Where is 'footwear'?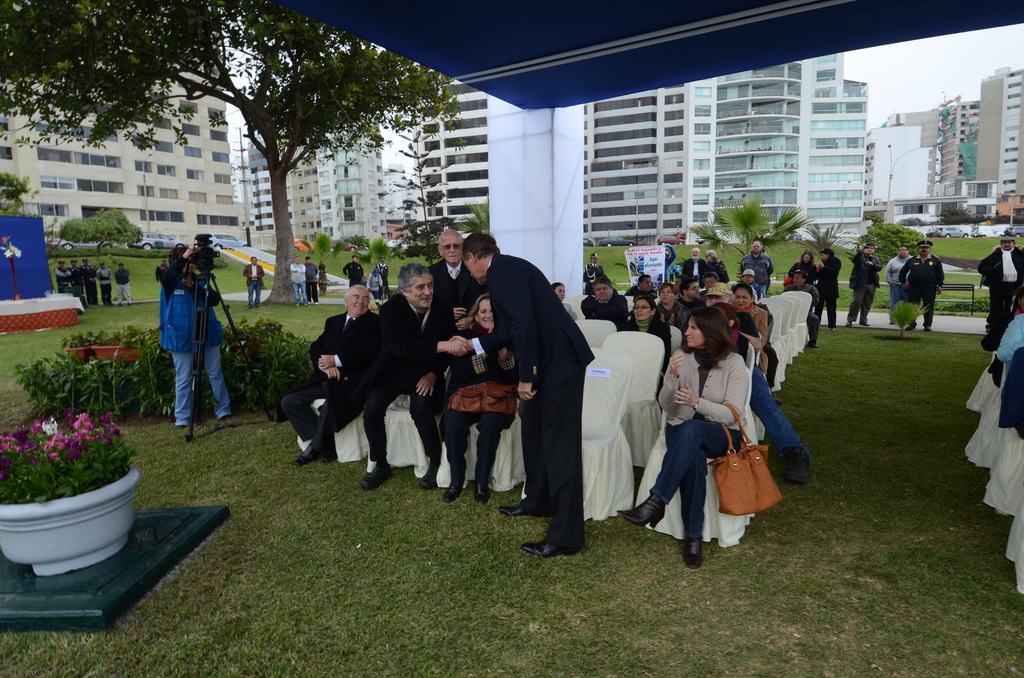
504,499,529,517.
